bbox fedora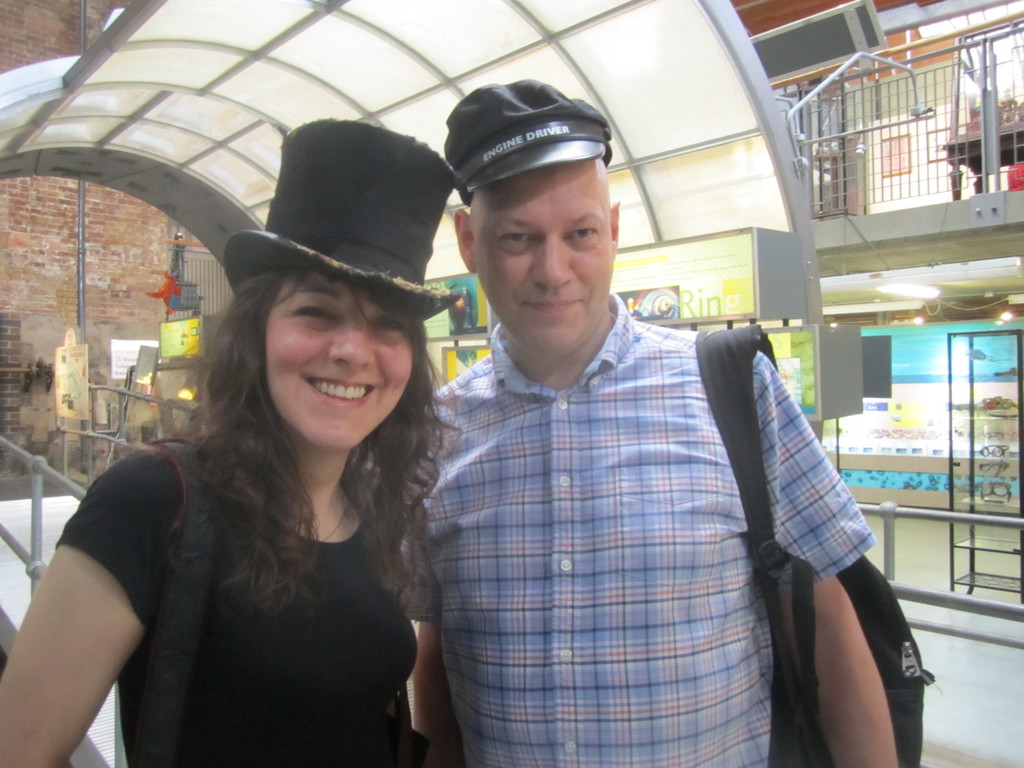
region(222, 119, 465, 319)
